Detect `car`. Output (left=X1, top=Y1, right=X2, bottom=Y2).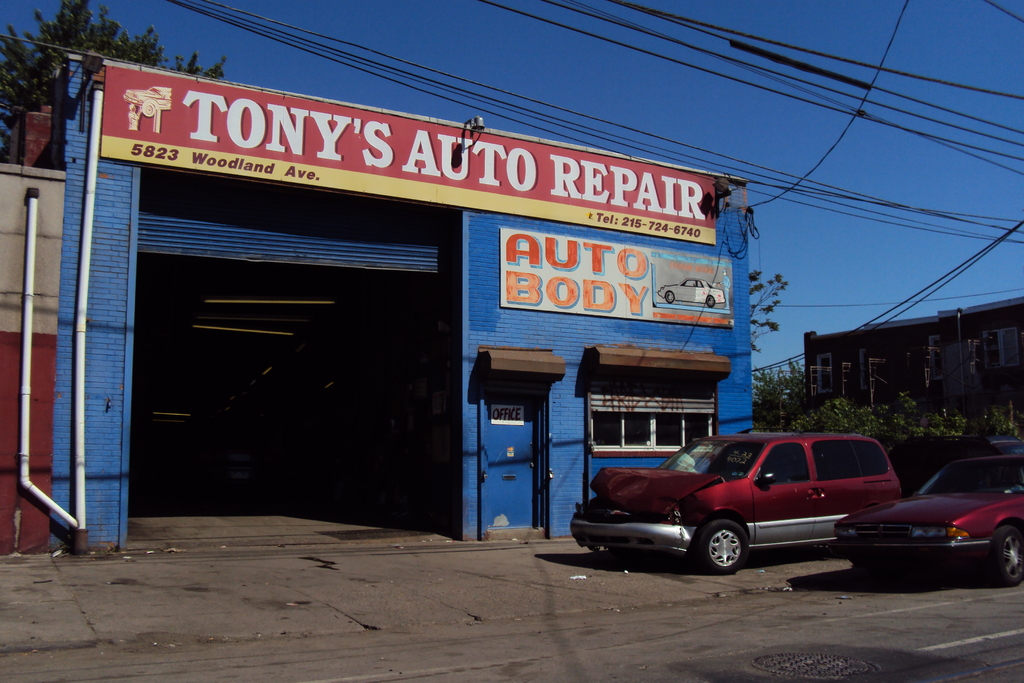
(left=830, top=450, right=1023, bottom=588).
